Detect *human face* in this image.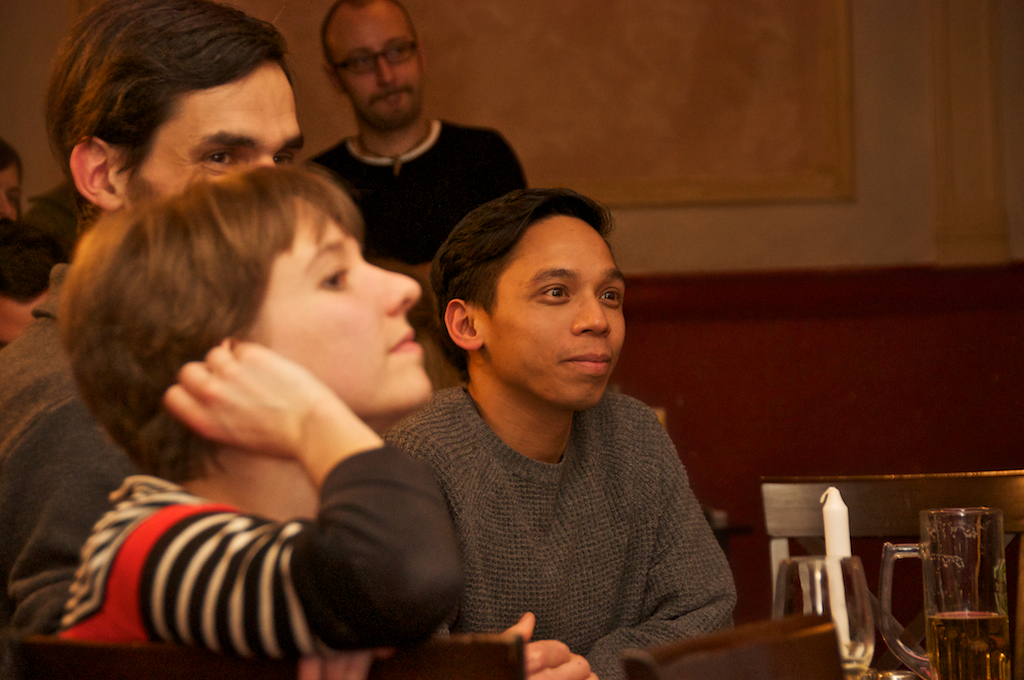
Detection: region(486, 216, 628, 405).
